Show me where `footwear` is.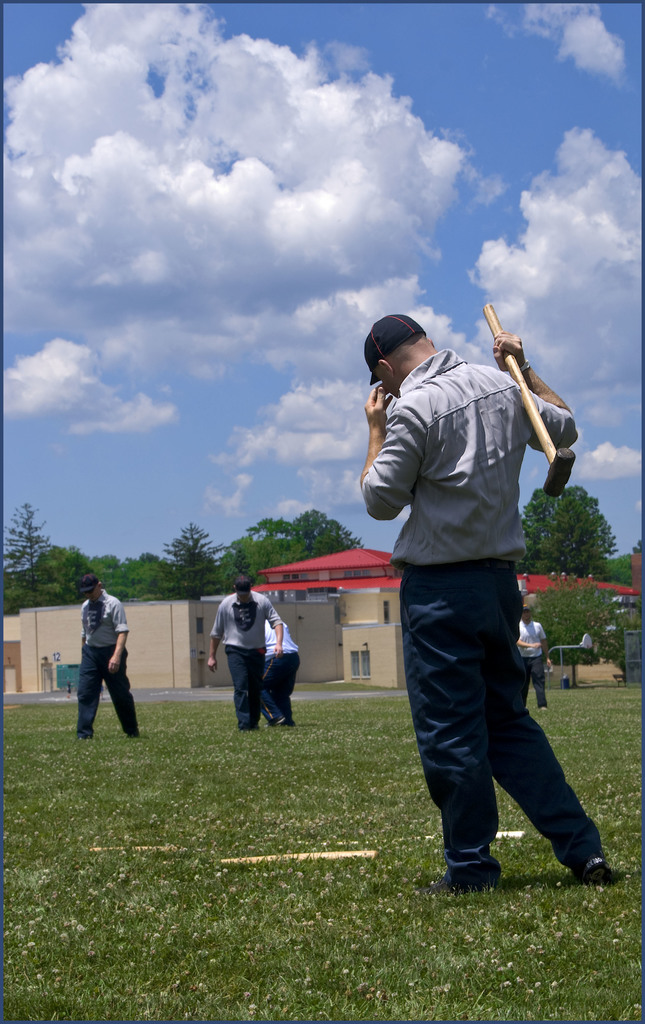
`footwear` is at rect(71, 725, 88, 741).
